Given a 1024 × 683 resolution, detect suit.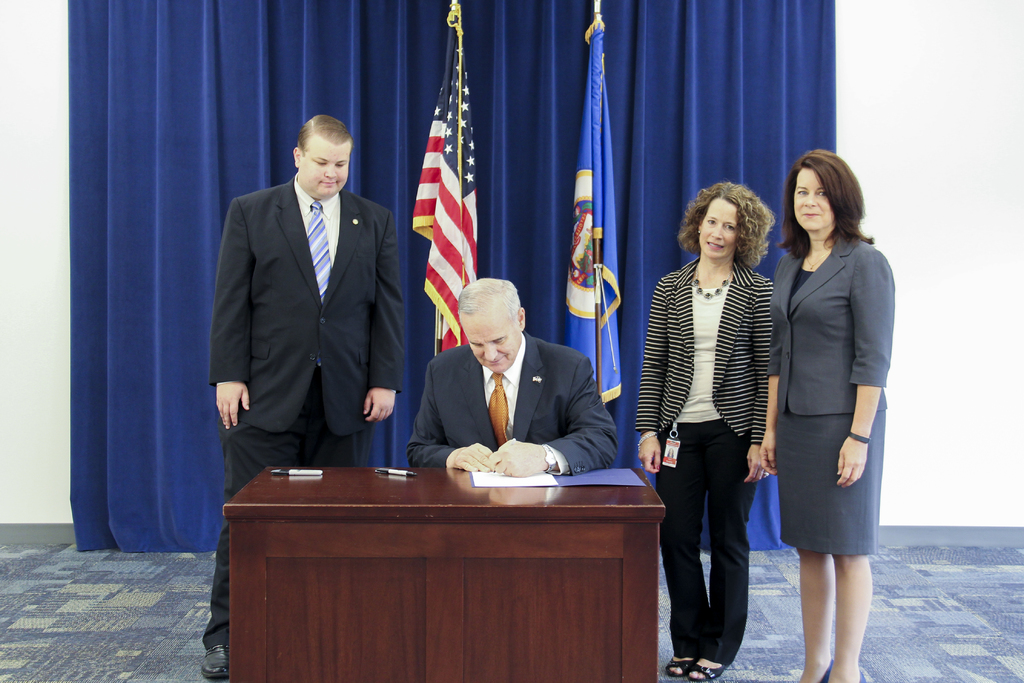
[x1=202, y1=172, x2=400, y2=641].
